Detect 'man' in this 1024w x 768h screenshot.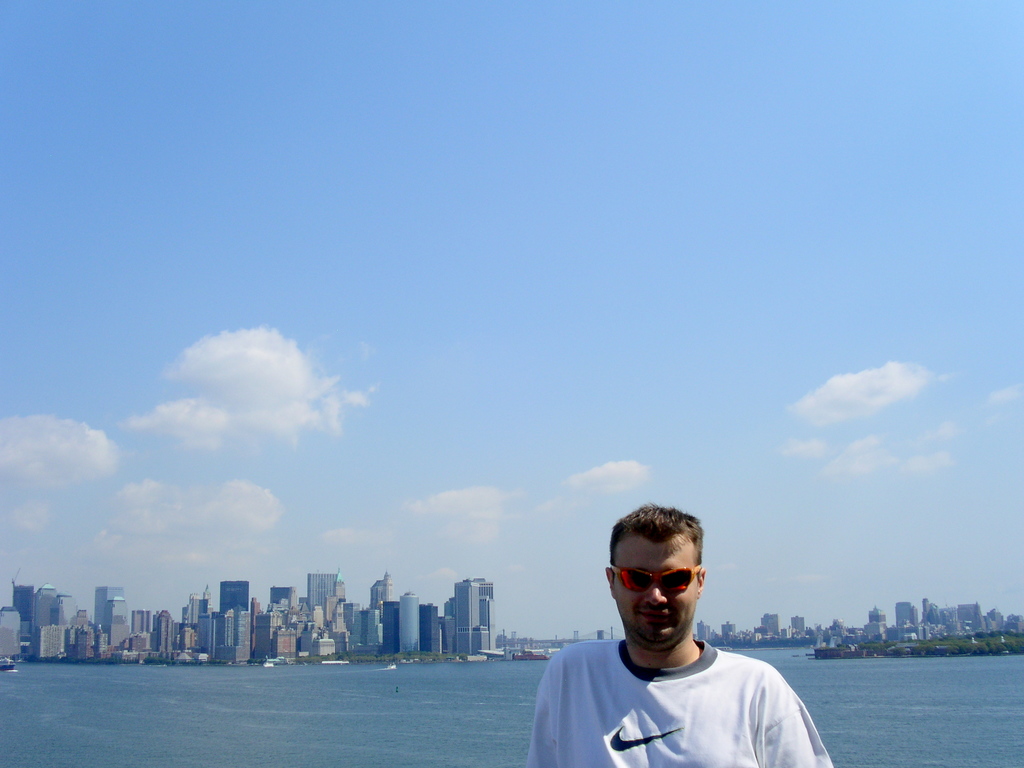
Detection: pyautogui.locateOnScreen(534, 505, 823, 767).
